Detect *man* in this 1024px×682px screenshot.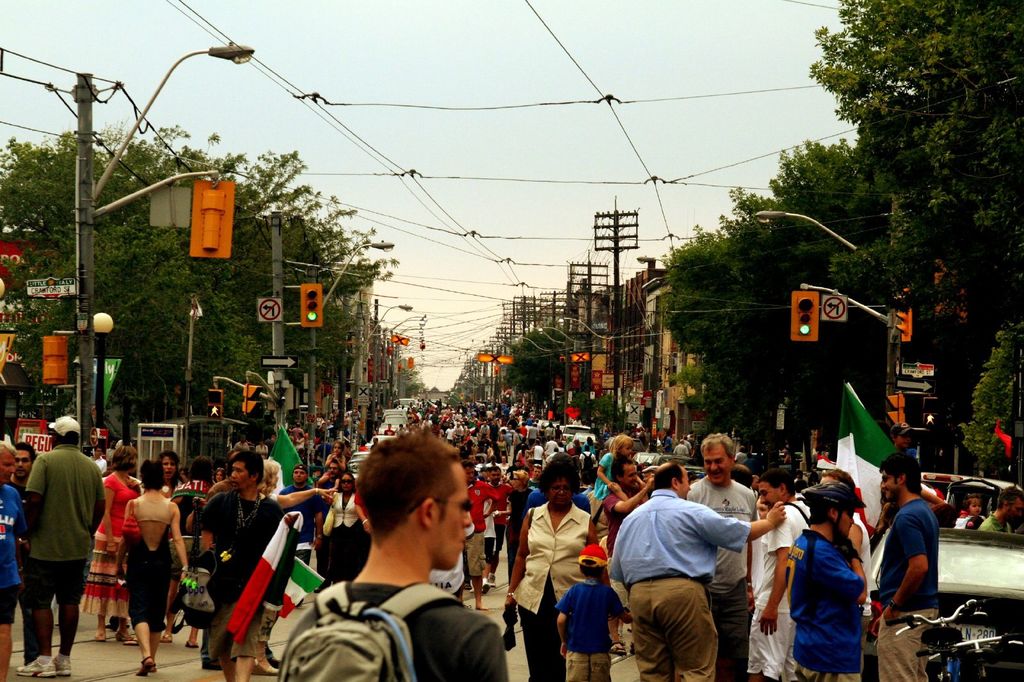
Detection: 683:431:758:681.
